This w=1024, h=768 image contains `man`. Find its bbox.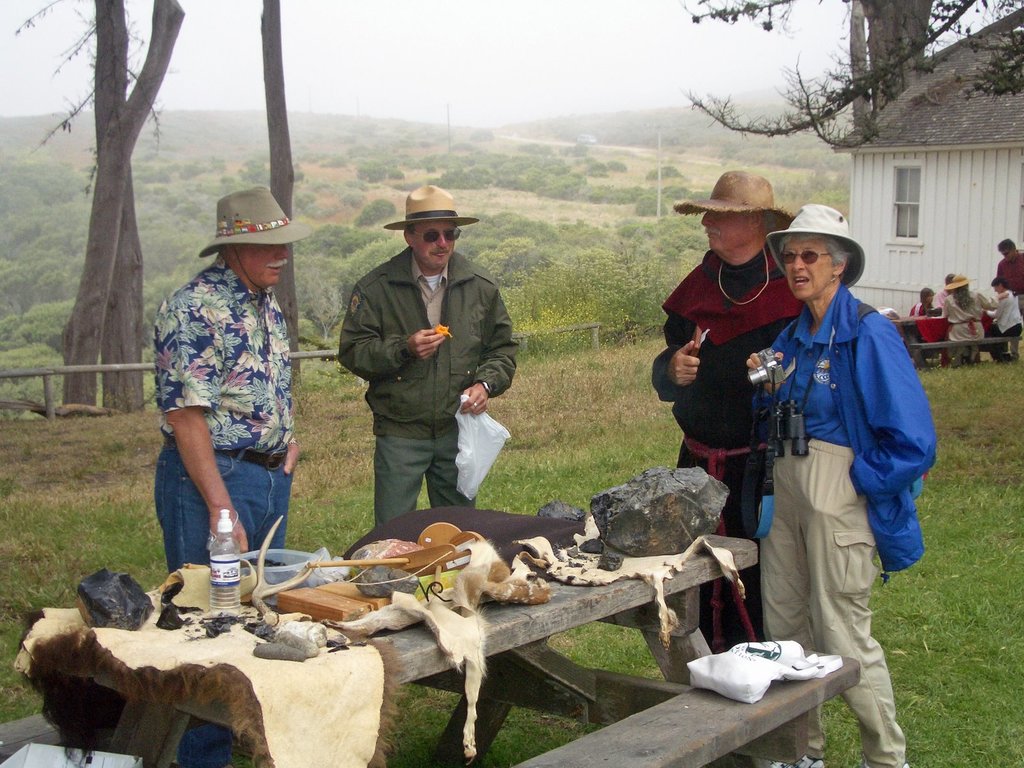
<bbox>653, 168, 794, 655</bbox>.
